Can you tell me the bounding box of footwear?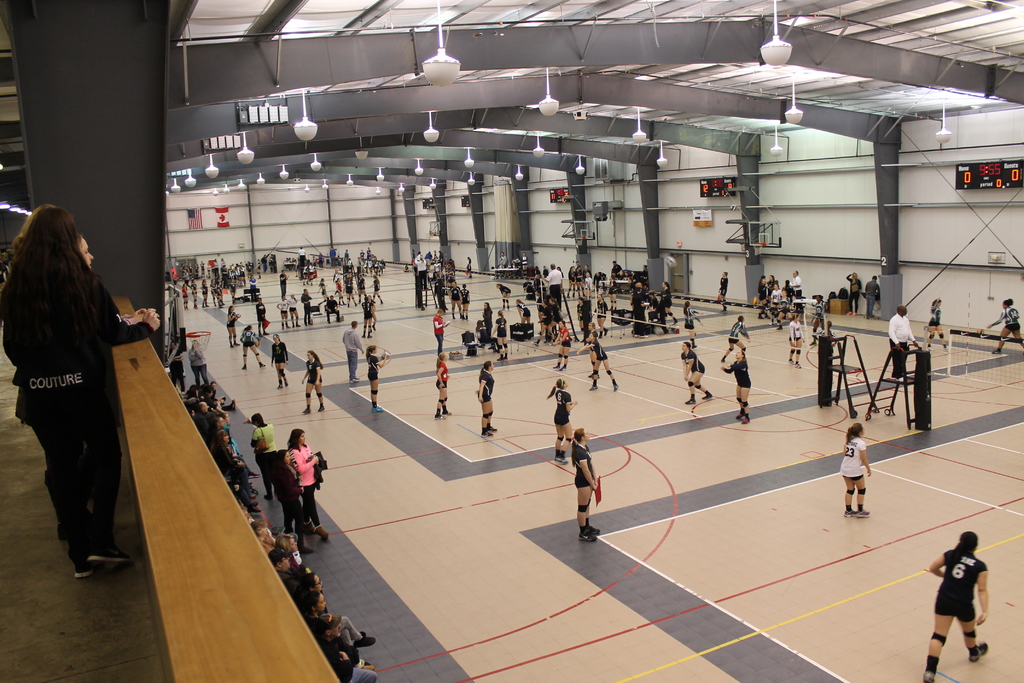
(x1=639, y1=334, x2=646, y2=338).
